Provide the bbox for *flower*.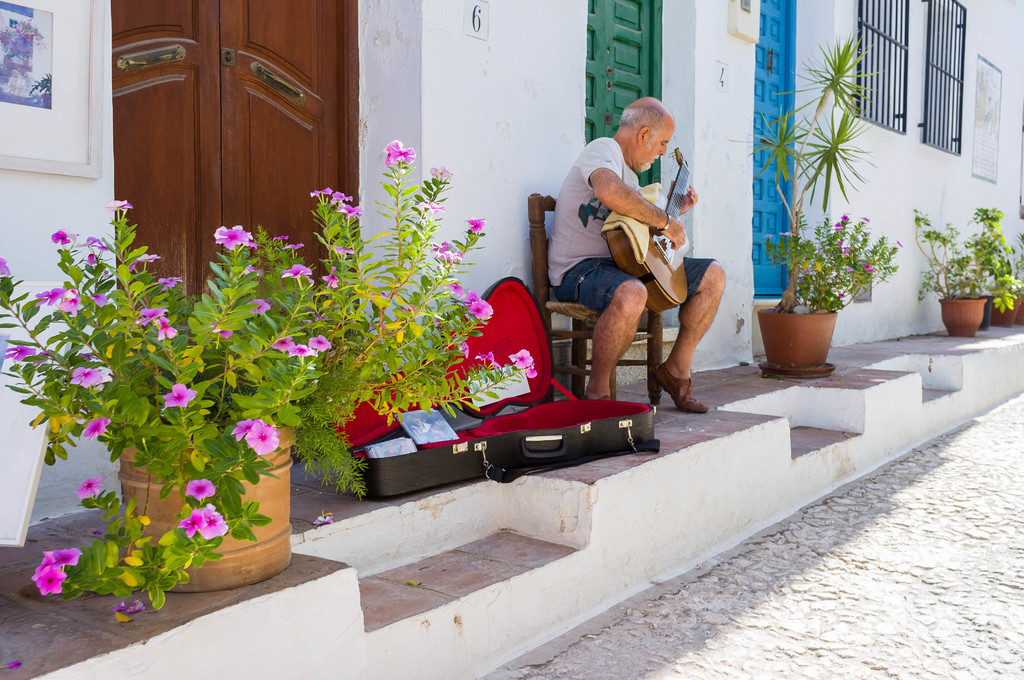
{"left": 86, "top": 419, "right": 115, "bottom": 442}.
